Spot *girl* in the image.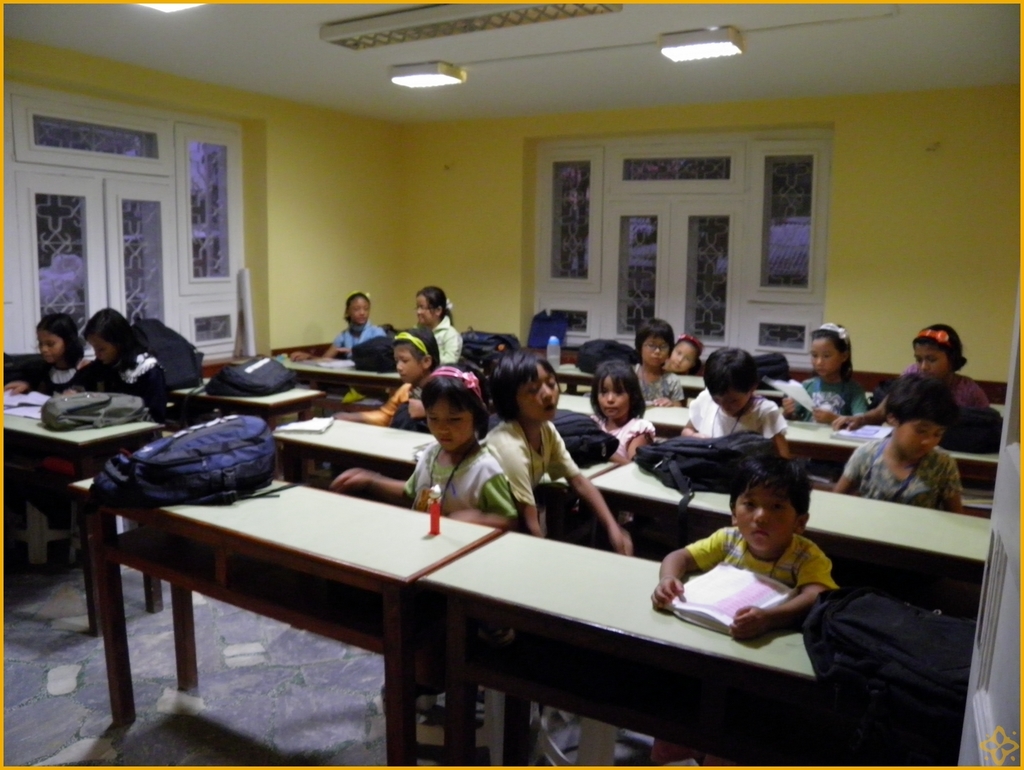
*girl* found at (585,362,660,463).
